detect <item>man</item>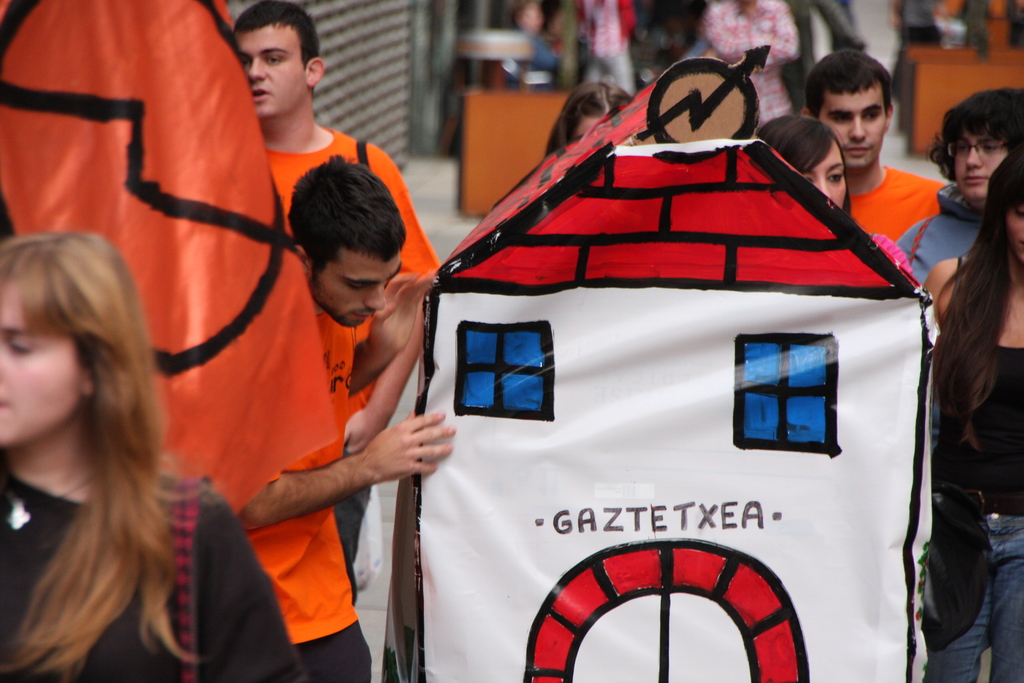
detection(804, 40, 956, 236)
